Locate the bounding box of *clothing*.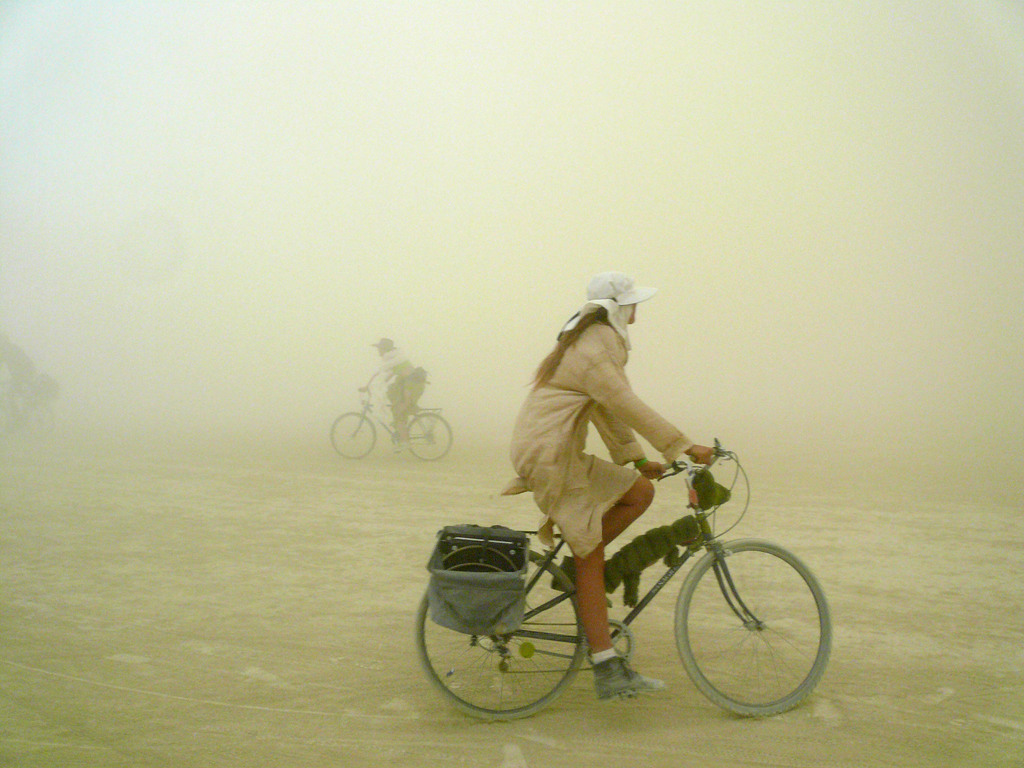
Bounding box: bbox(515, 282, 709, 572).
